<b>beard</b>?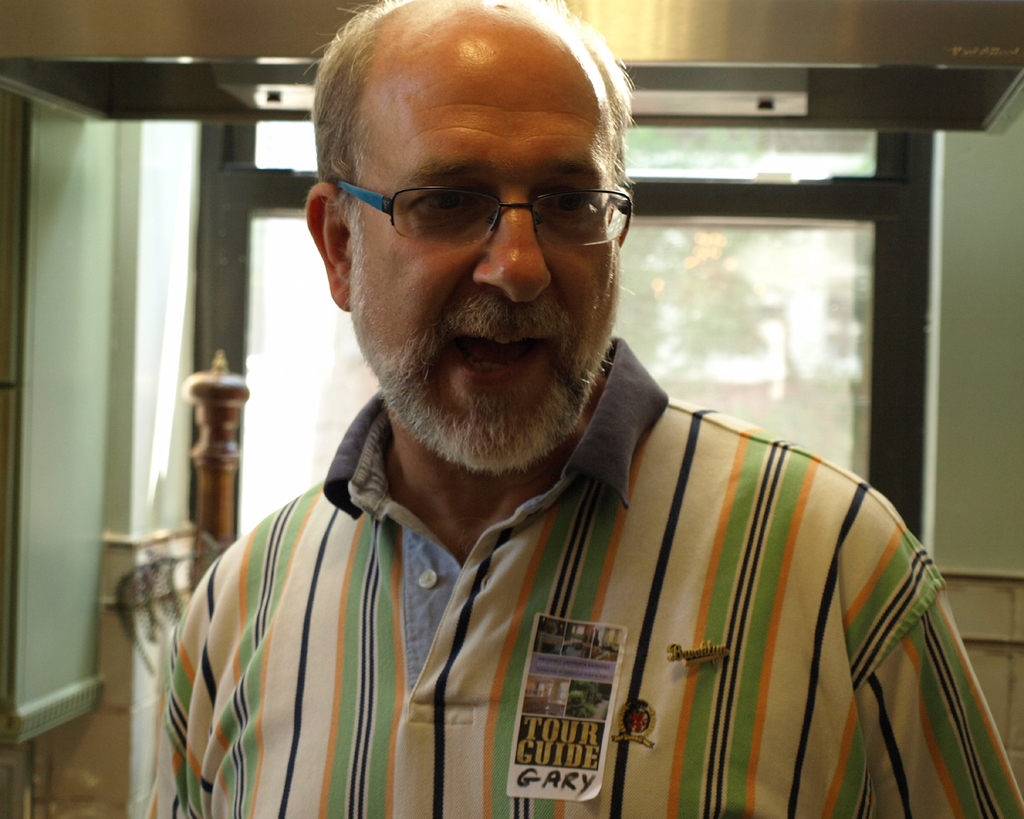
box(345, 278, 625, 477)
